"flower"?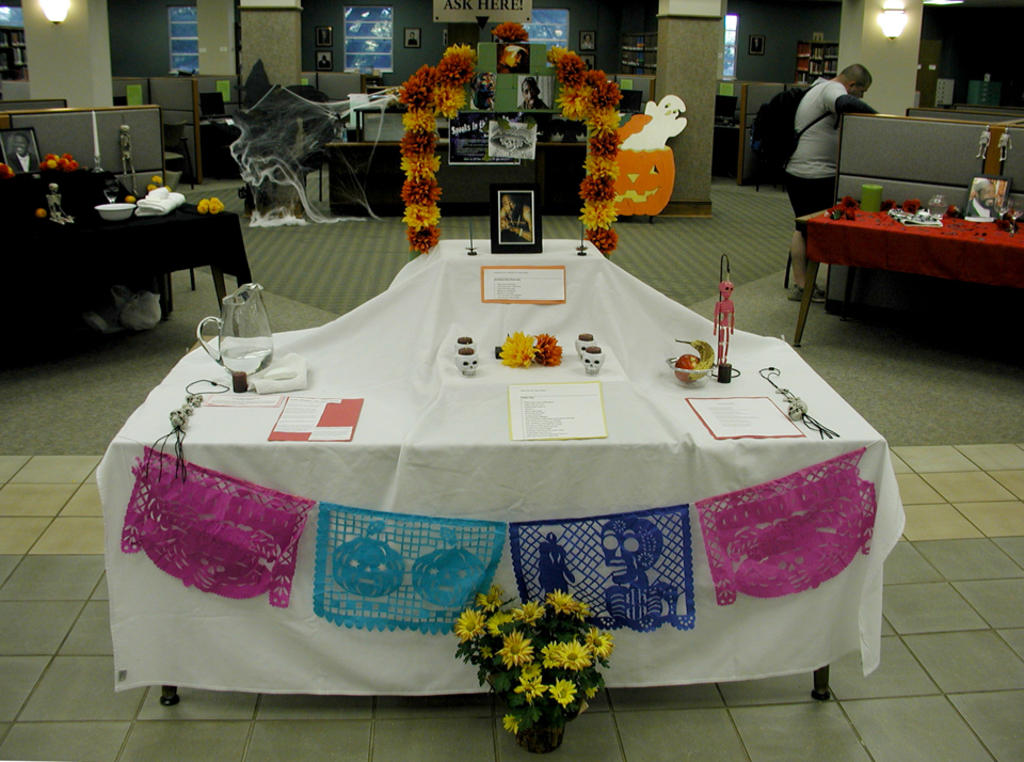
903, 200, 917, 215
